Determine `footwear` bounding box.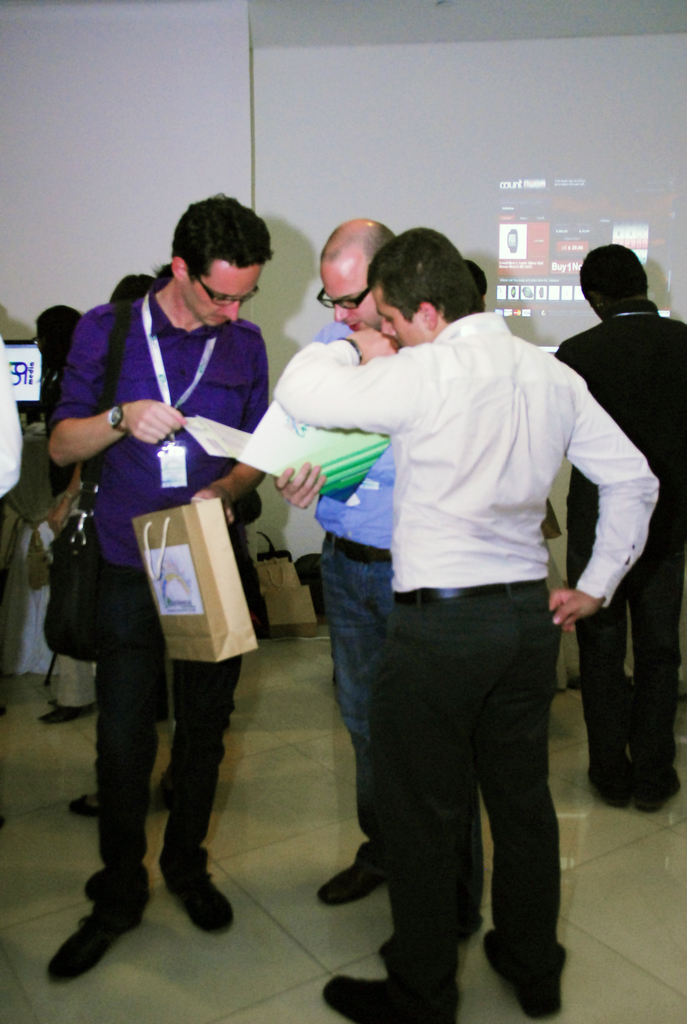
Determined: <box>317,862,386,906</box>.
